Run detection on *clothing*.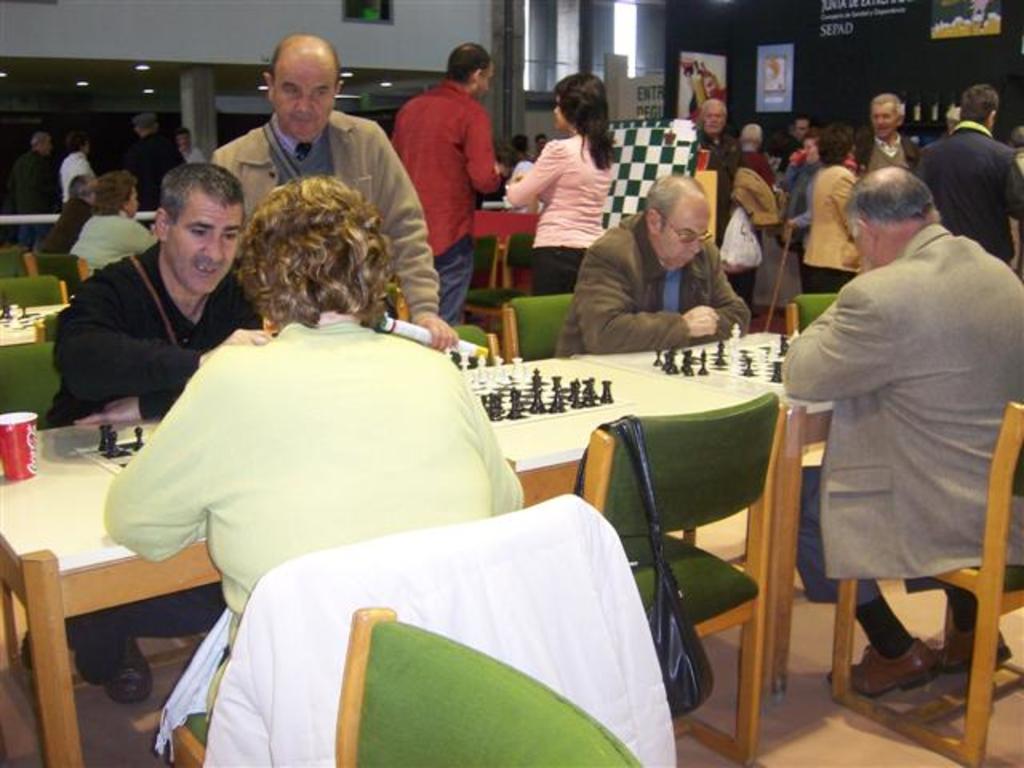
Result: BBox(430, 243, 472, 326).
